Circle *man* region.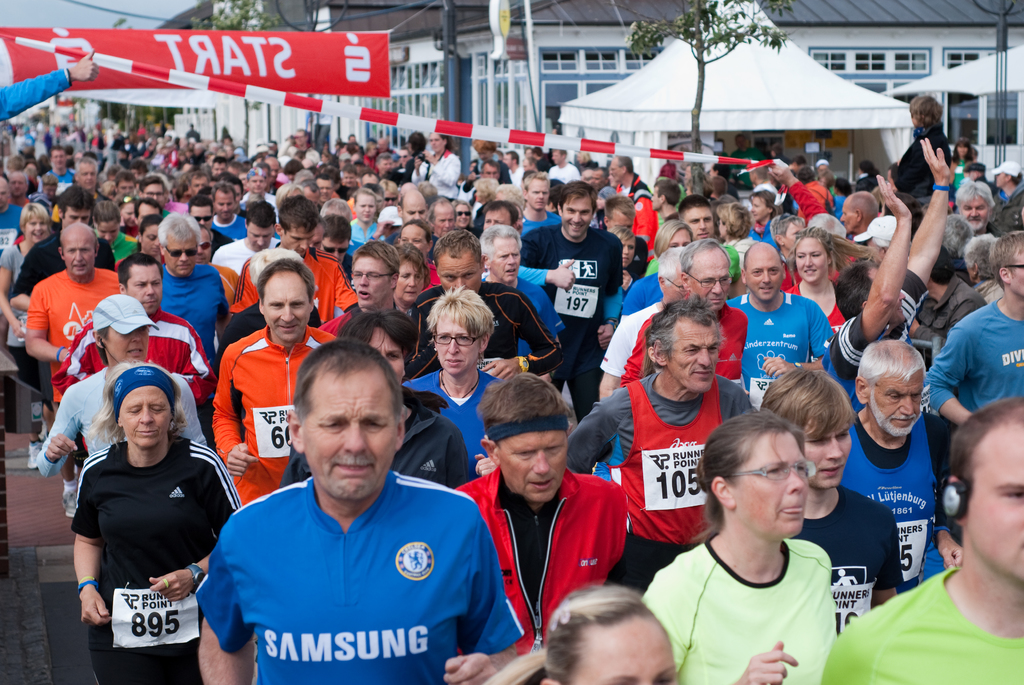
Region: bbox=[619, 240, 748, 390].
